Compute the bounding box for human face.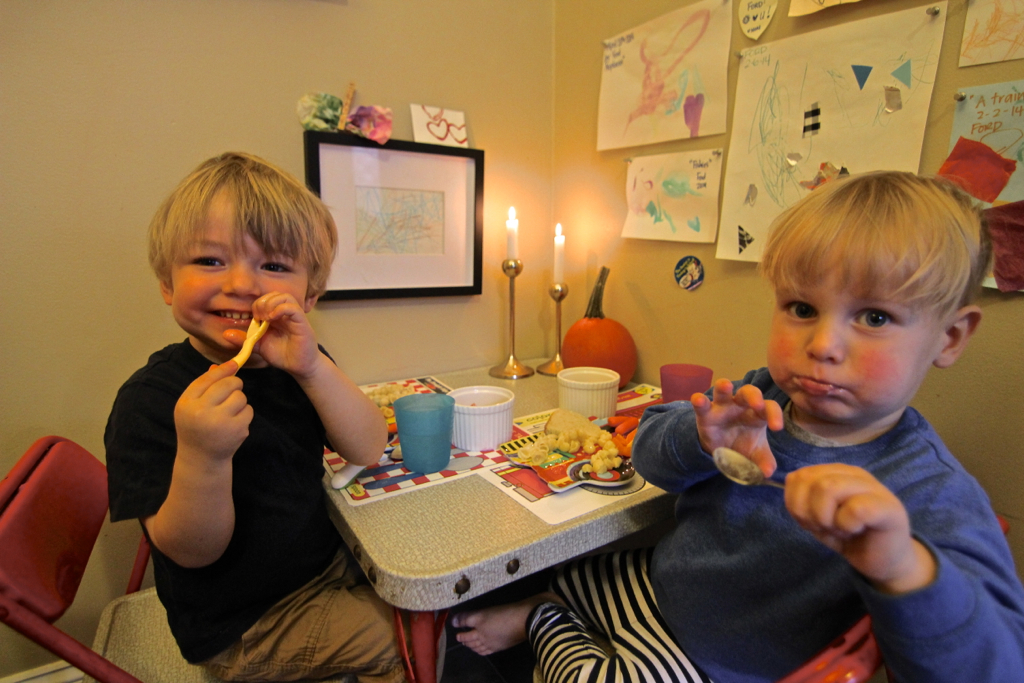
locate(183, 231, 304, 345).
